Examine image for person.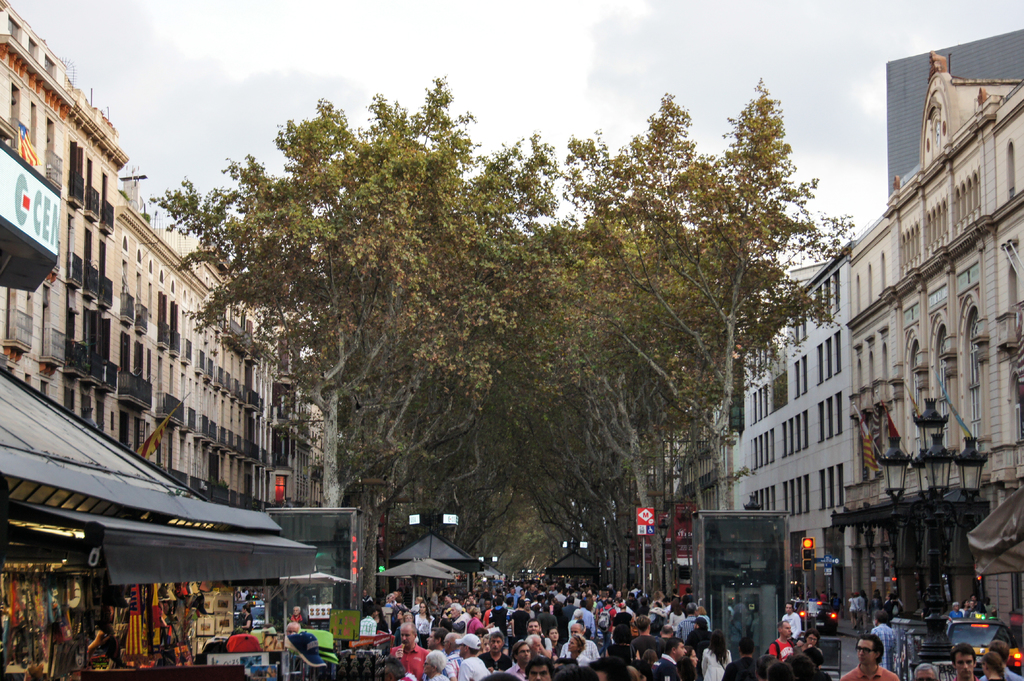
Examination result: [left=911, top=662, right=942, bottom=680].
